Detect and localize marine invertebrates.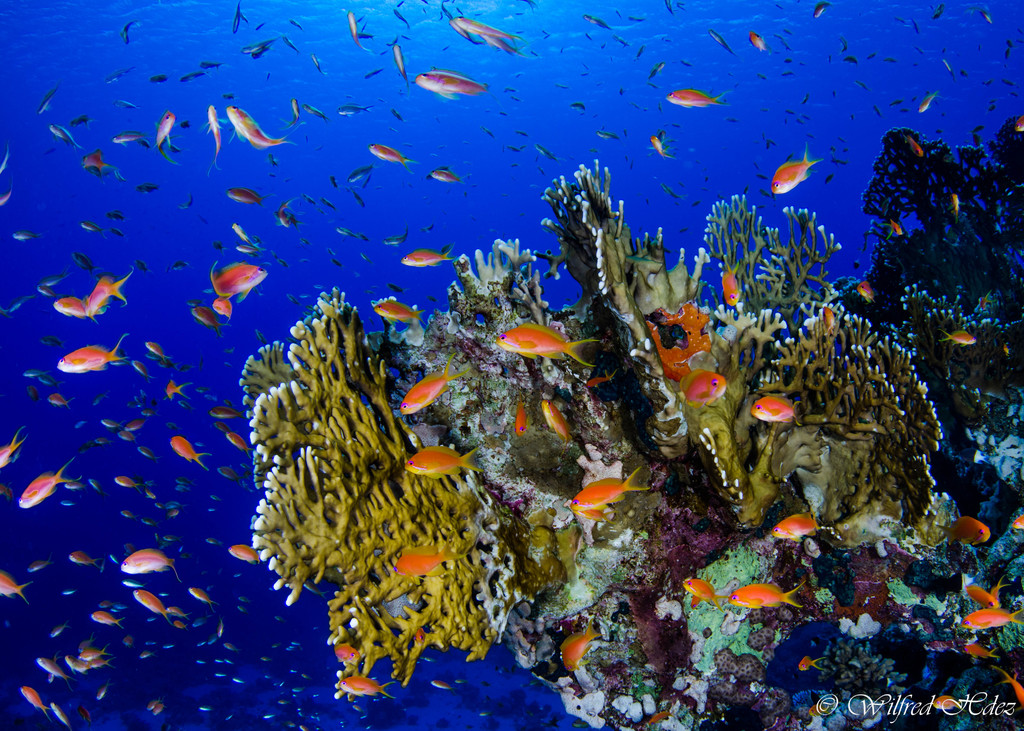
Localized at <box>236,245,461,706</box>.
